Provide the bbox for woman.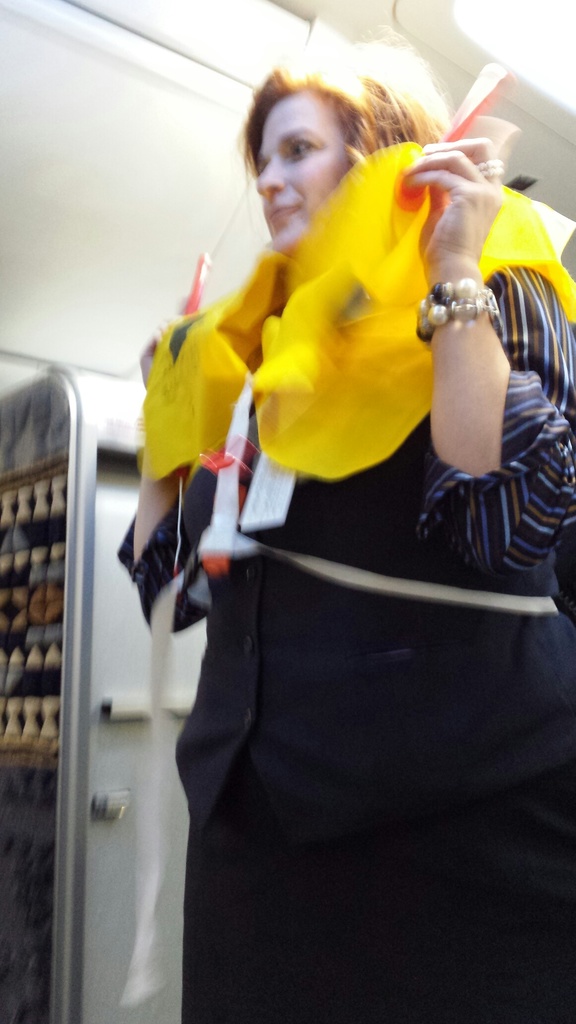
[143,76,540,1023].
